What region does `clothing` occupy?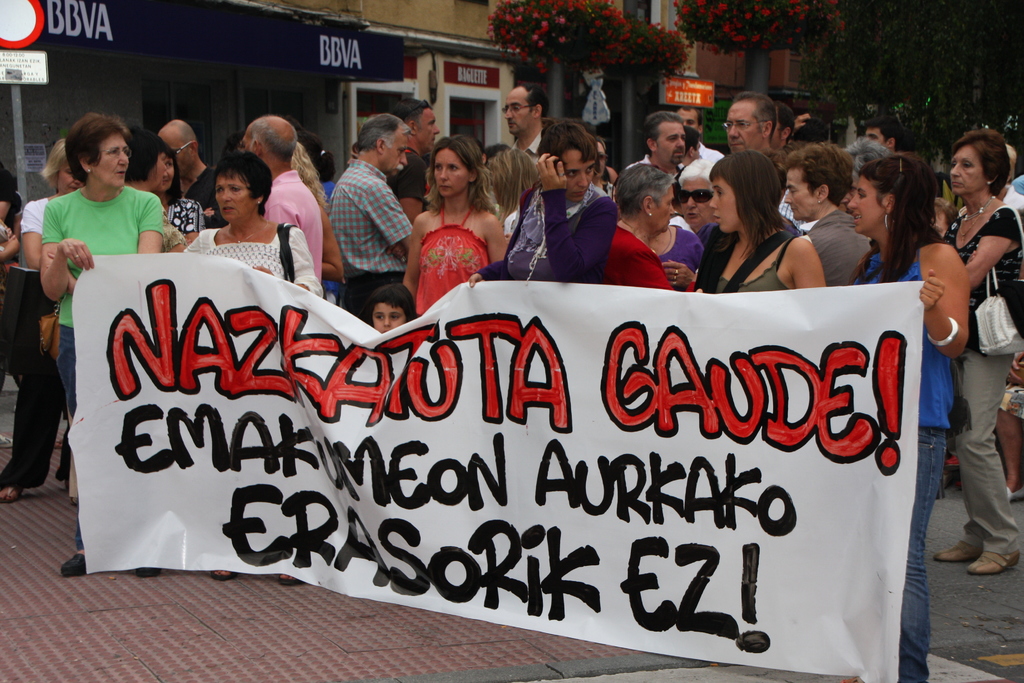
(left=467, top=175, right=642, bottom=294).
